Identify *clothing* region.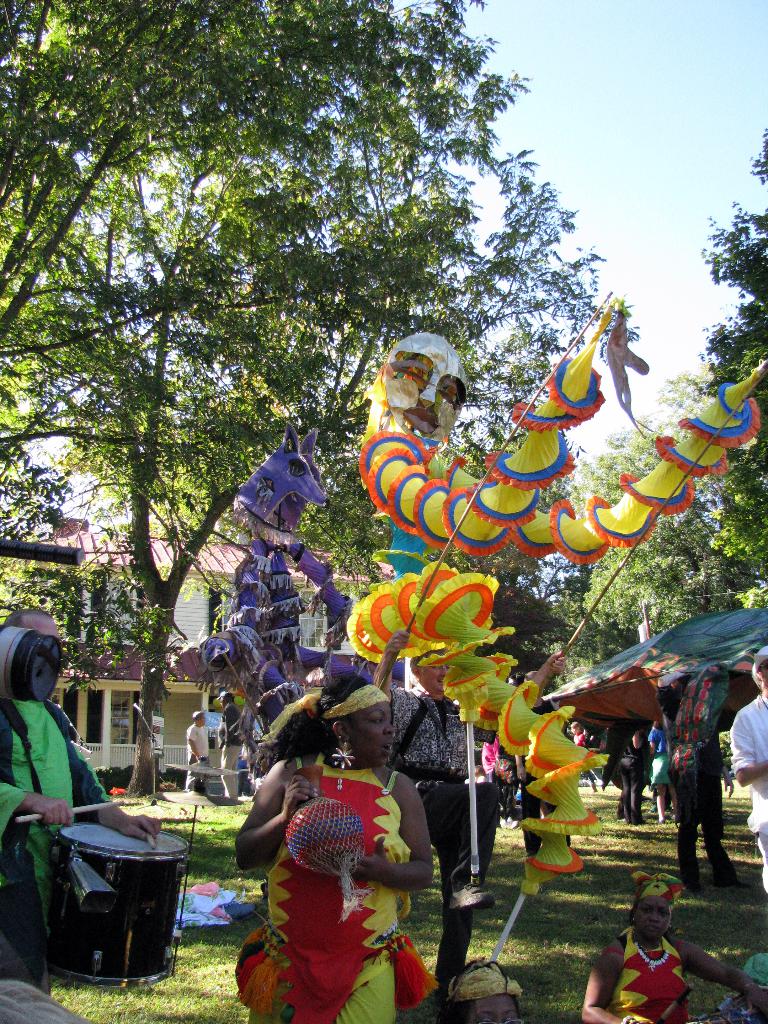
Region: region(727, 696, 767, 883).
